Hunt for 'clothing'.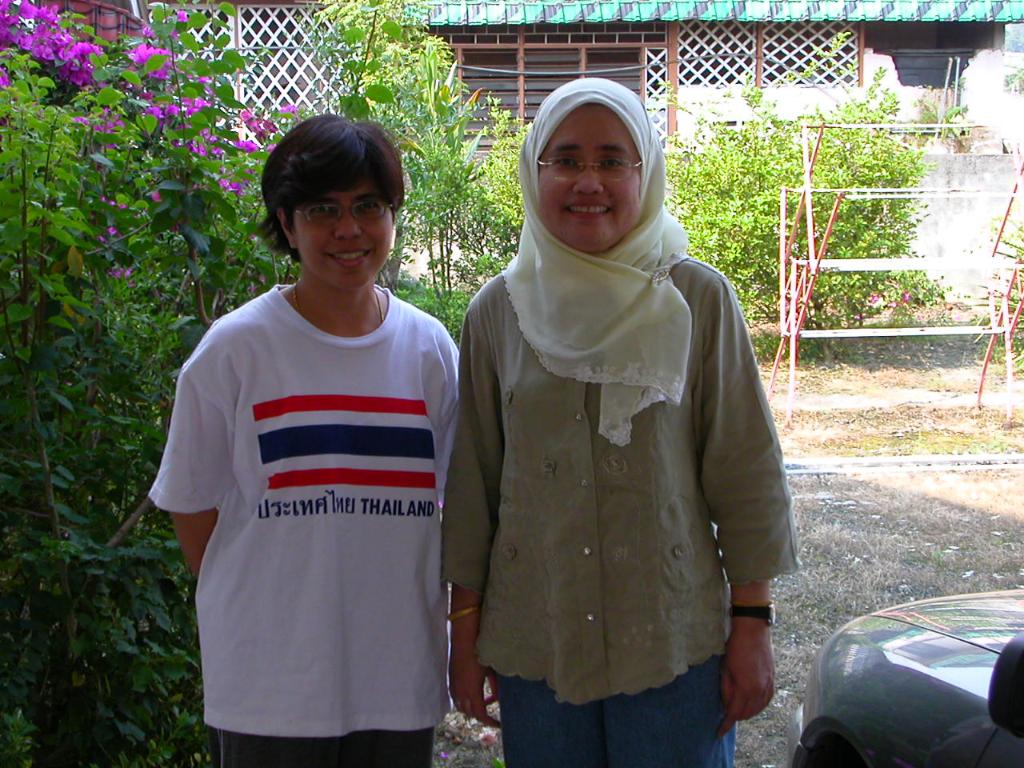
Hunted down at [153,280,467,767].
